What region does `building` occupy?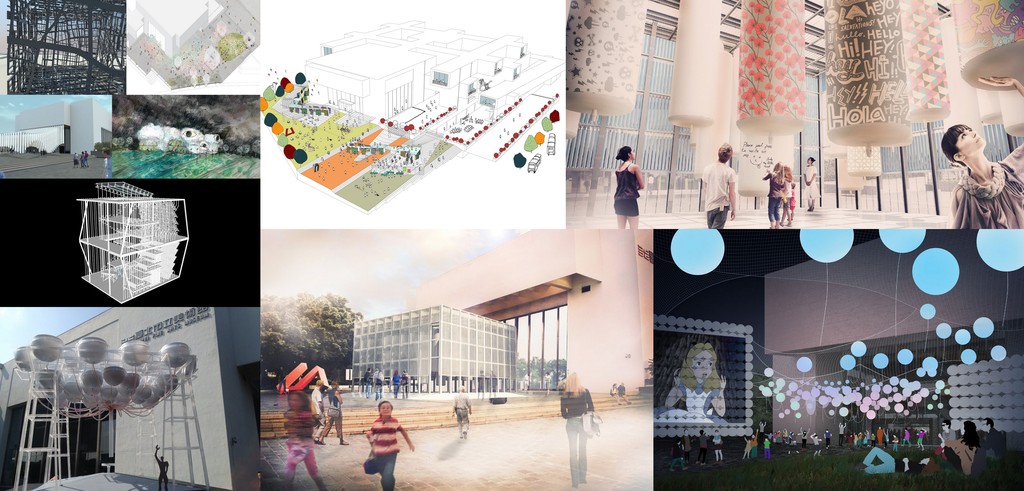
134 118 221 156.
